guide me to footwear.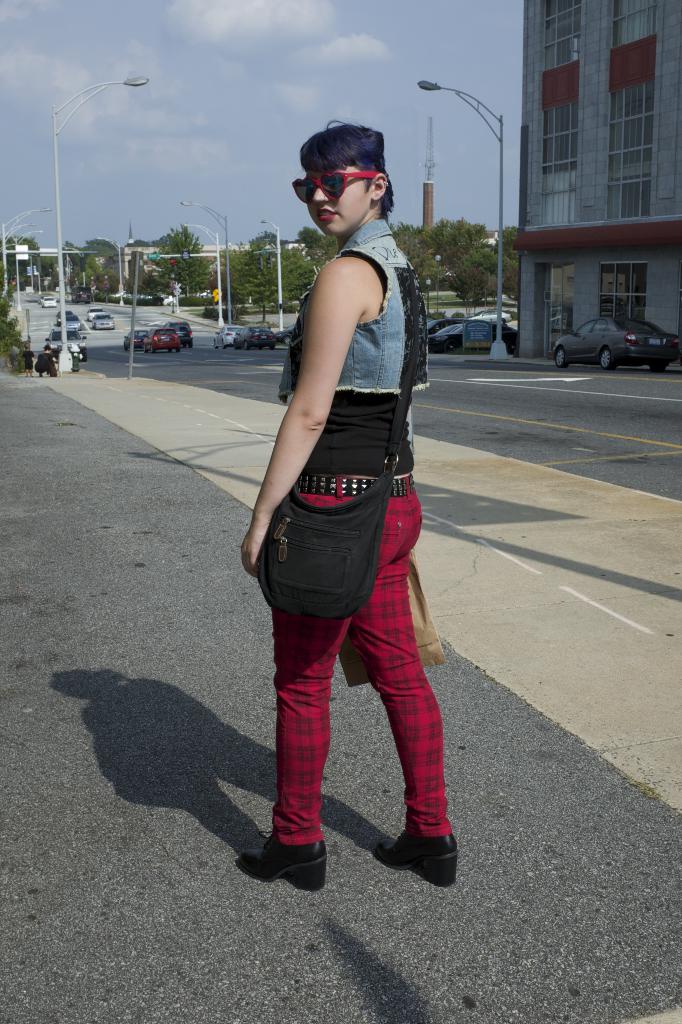
Guidance: 236, 842, 329, 892.
